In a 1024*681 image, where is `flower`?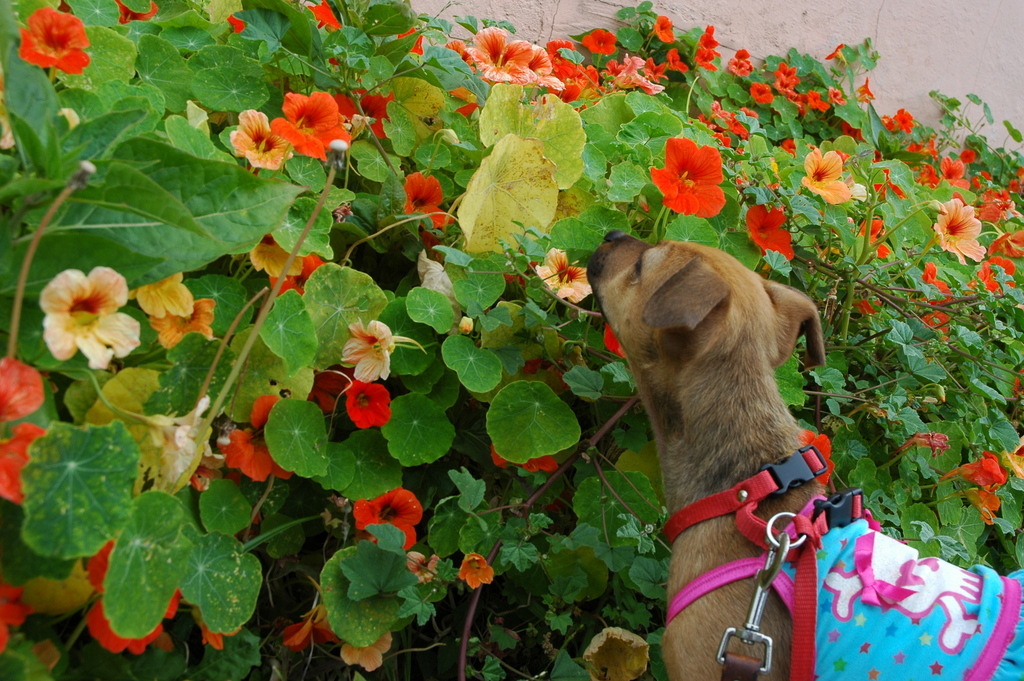
(86,540,187,657).
